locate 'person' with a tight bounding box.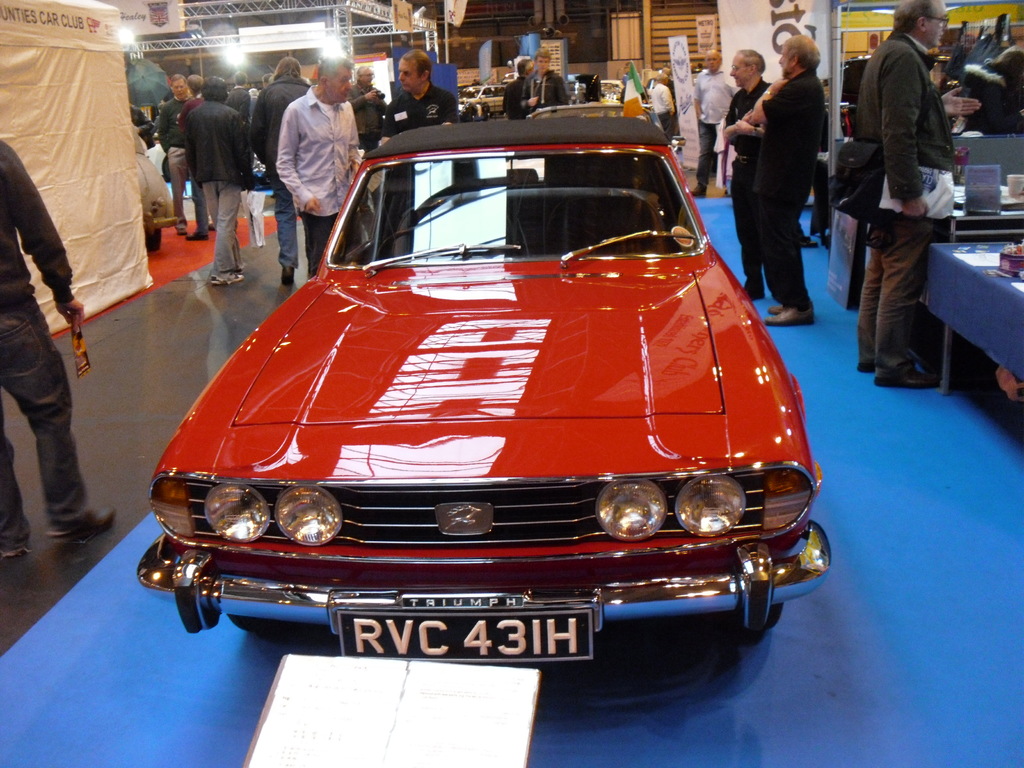
{"left": 739, "top": 35, "right": 829, "bottom": 323}.
